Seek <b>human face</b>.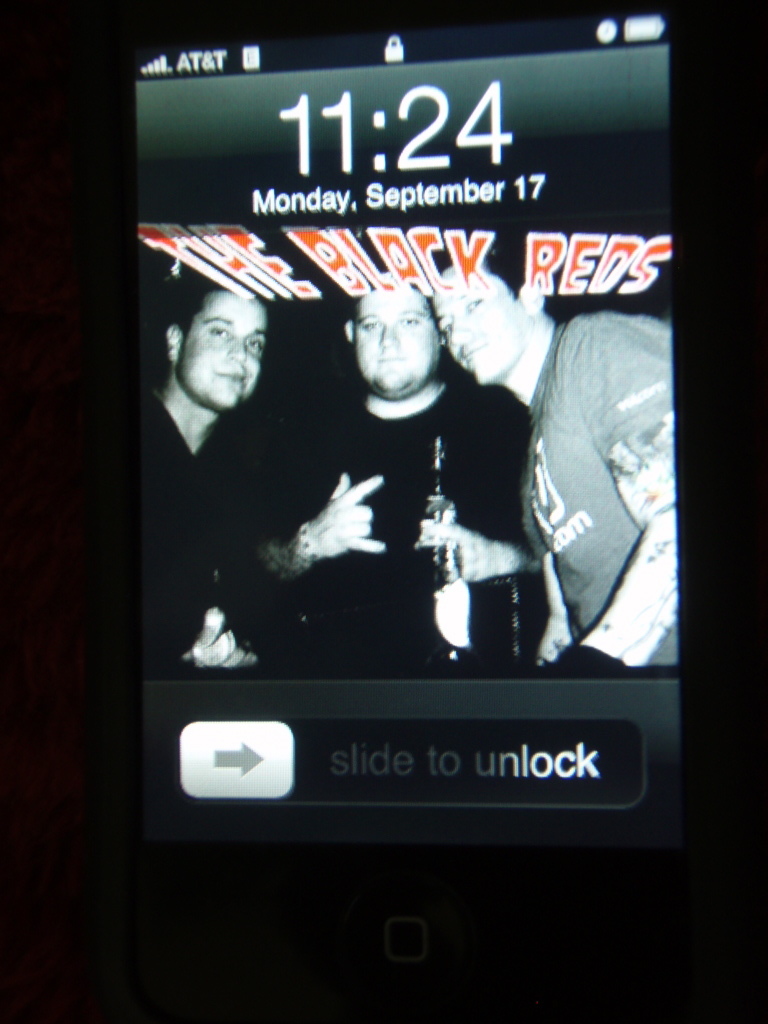
rect(175, 287, 274, 396).
